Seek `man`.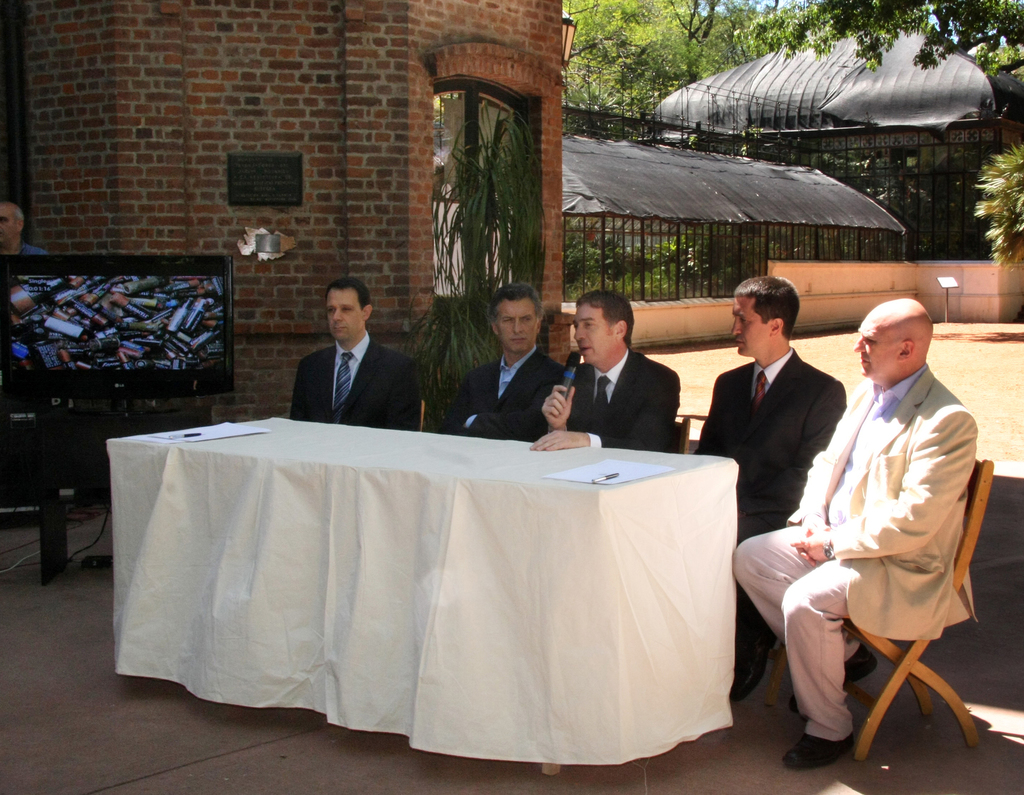
<region>287, 275, 423, 429</region>.
